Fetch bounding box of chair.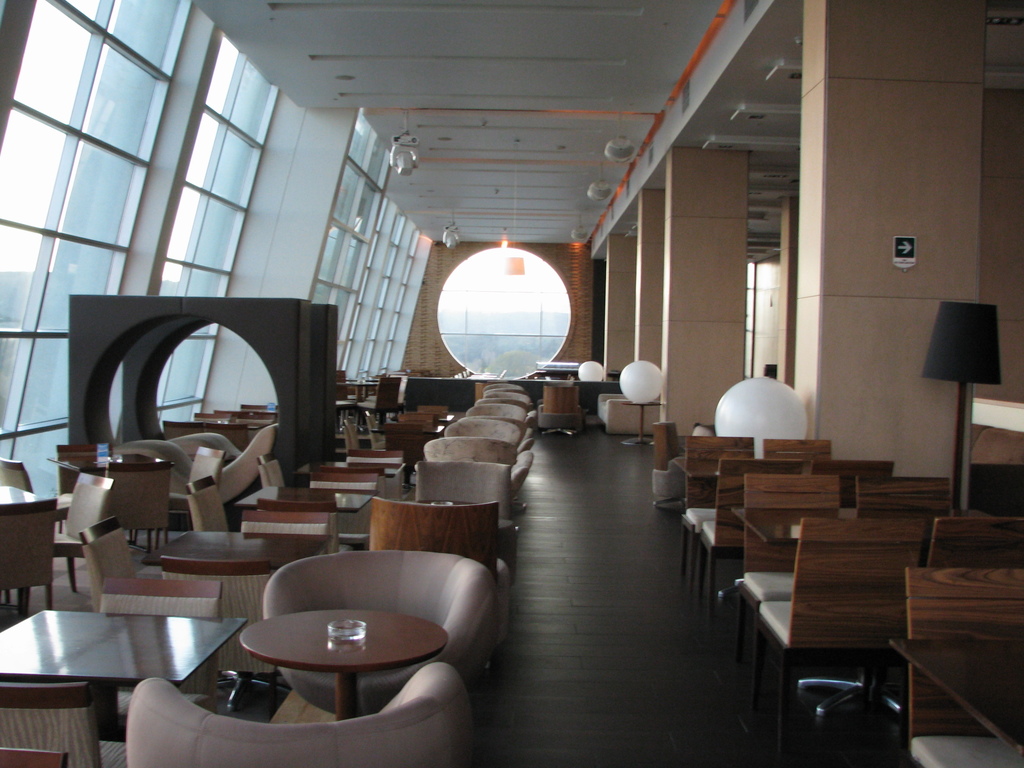
Bbox: rect(253, 456, 288, 497).
